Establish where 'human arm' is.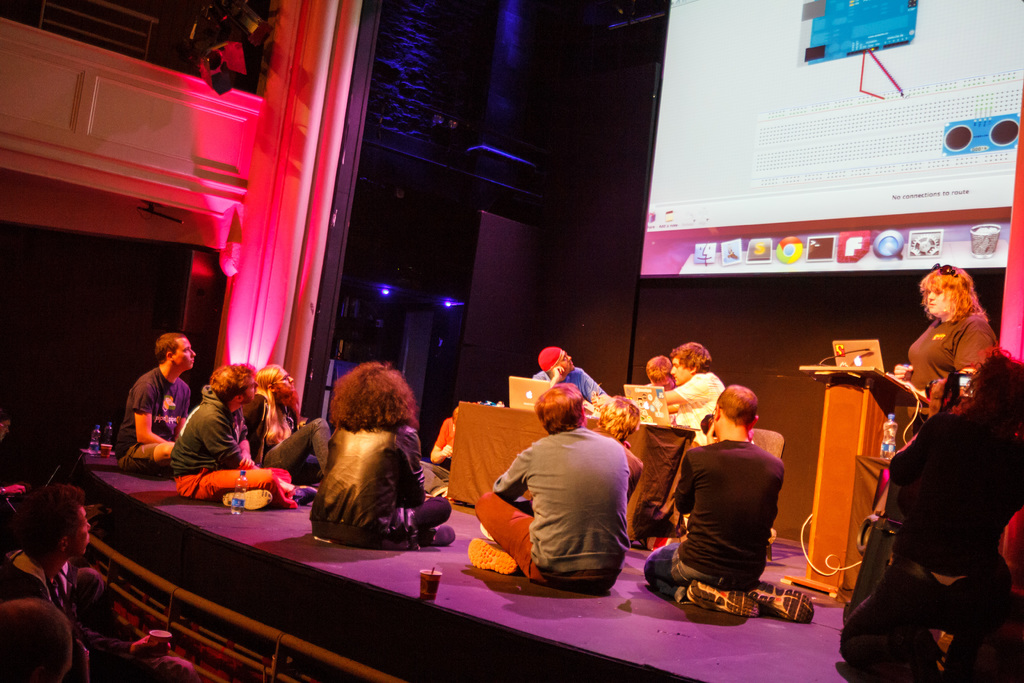
Established at <bbox>659, 397, 696, 418</bbox>.
